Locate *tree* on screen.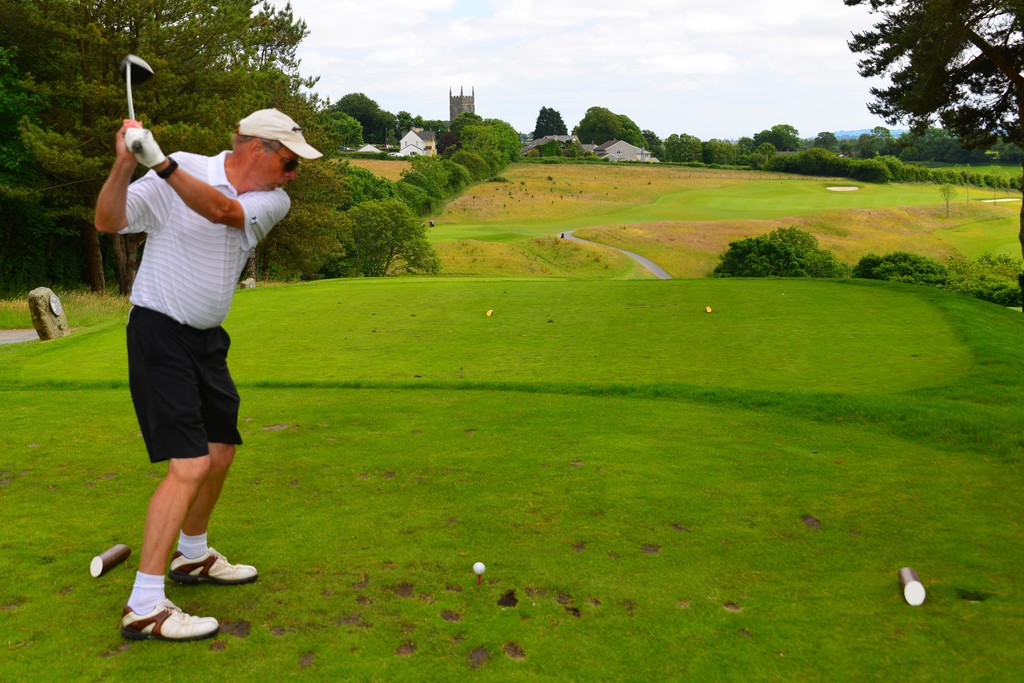
On screen at left=532, top=104, right=573, bottom=142.
